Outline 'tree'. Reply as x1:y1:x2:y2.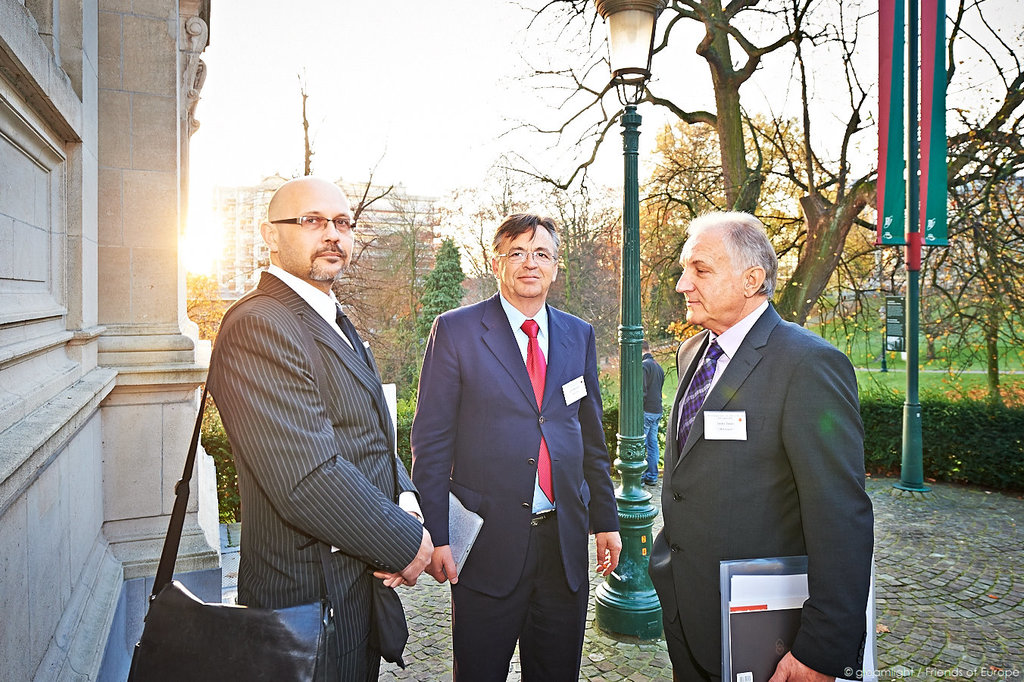
587:105:886:364.
